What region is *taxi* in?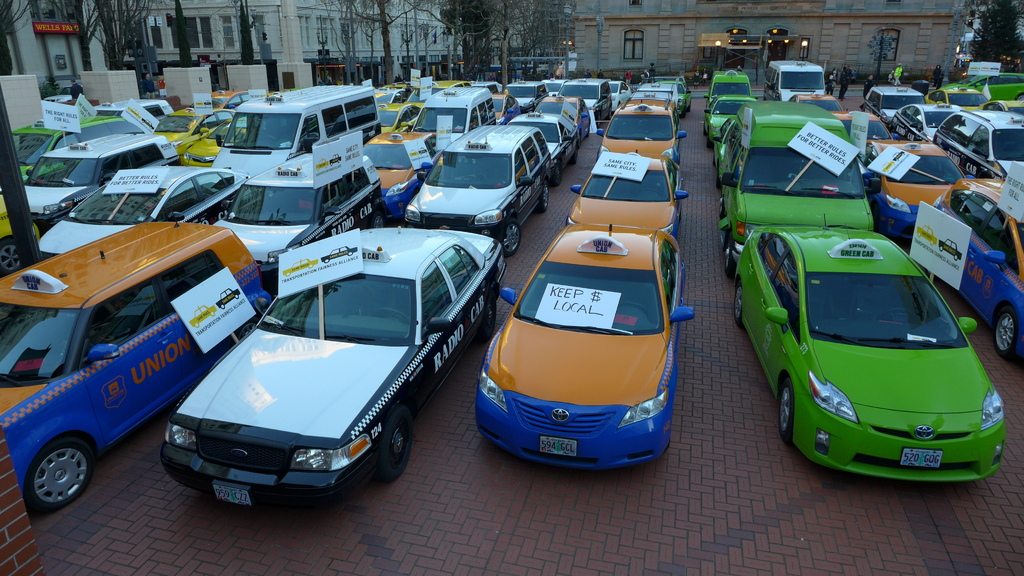
detection(637, 82, 683, 111).
